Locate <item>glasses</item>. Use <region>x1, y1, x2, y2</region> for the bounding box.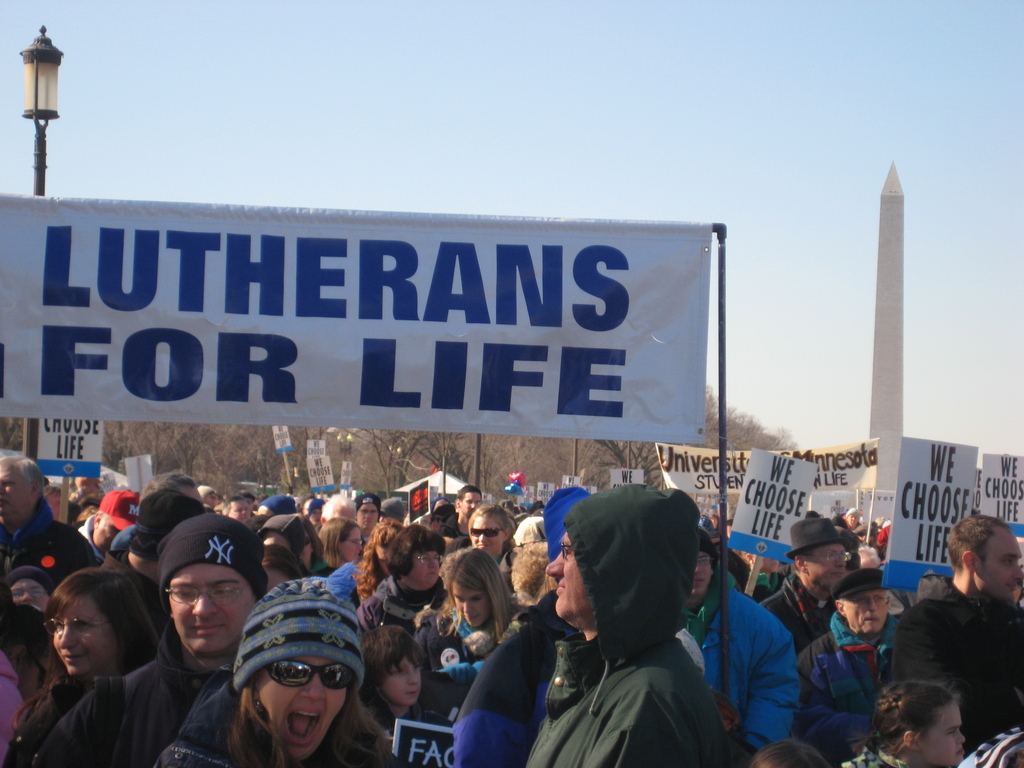
<region>409, 554, 444, 566</region>.
